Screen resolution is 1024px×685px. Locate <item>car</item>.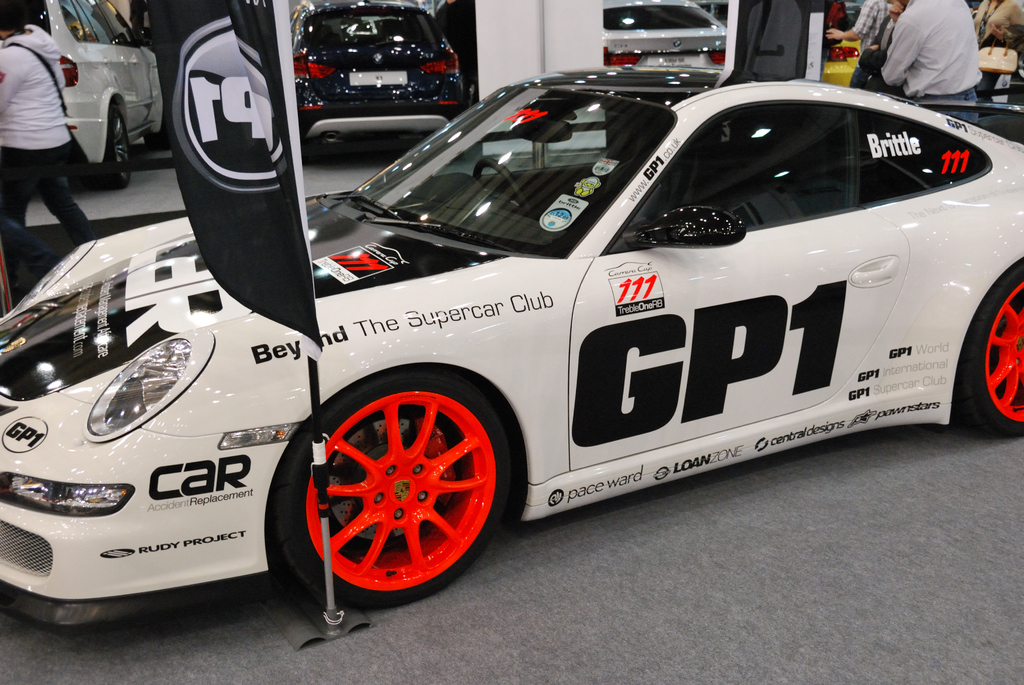
0,65,1023,609.
